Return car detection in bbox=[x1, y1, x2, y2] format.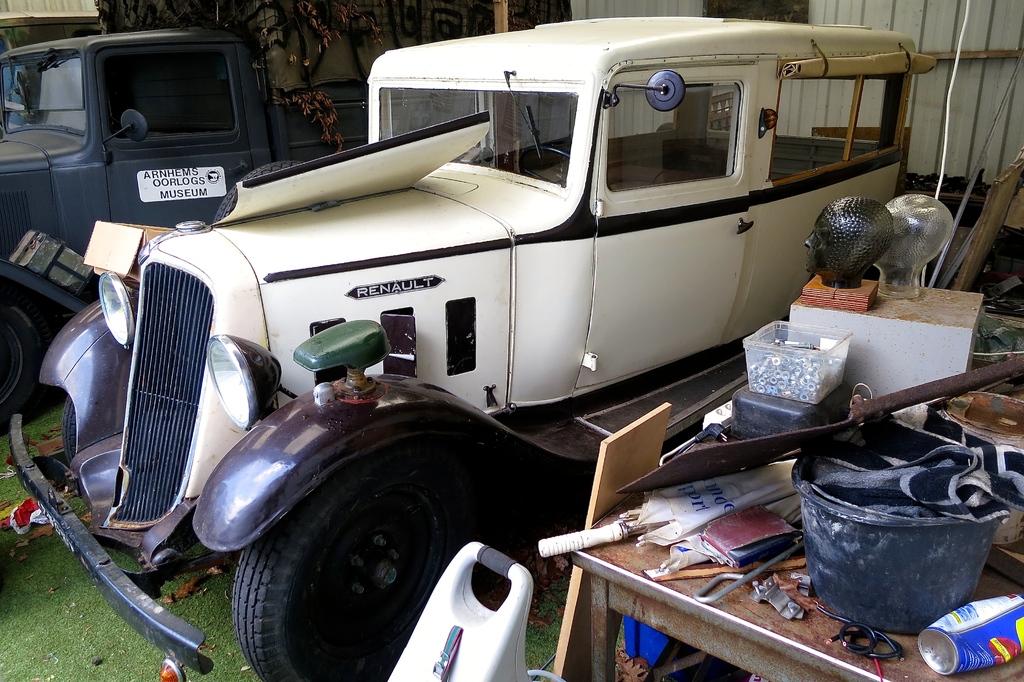
bbox=[0, 42, 388, 412].
